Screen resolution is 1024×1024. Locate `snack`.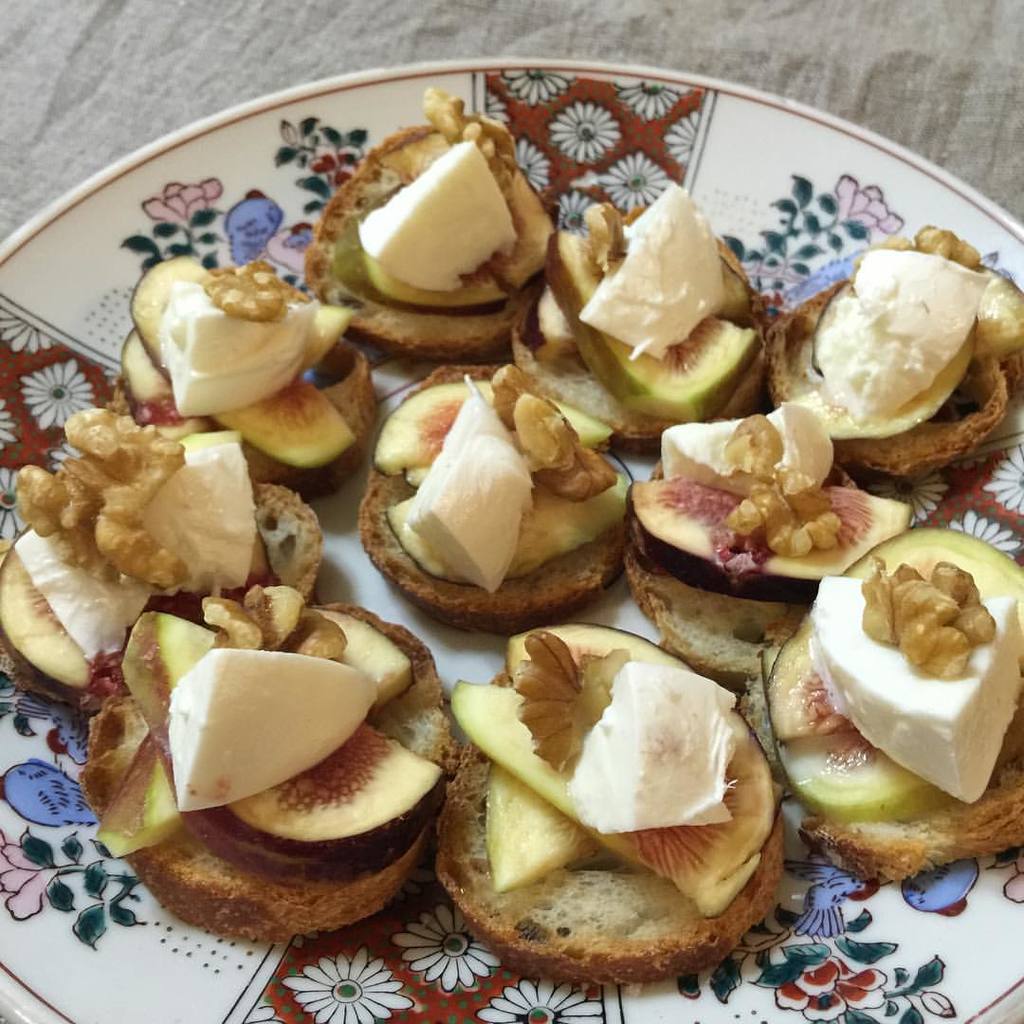
crop(617, 393, 930, 691).
